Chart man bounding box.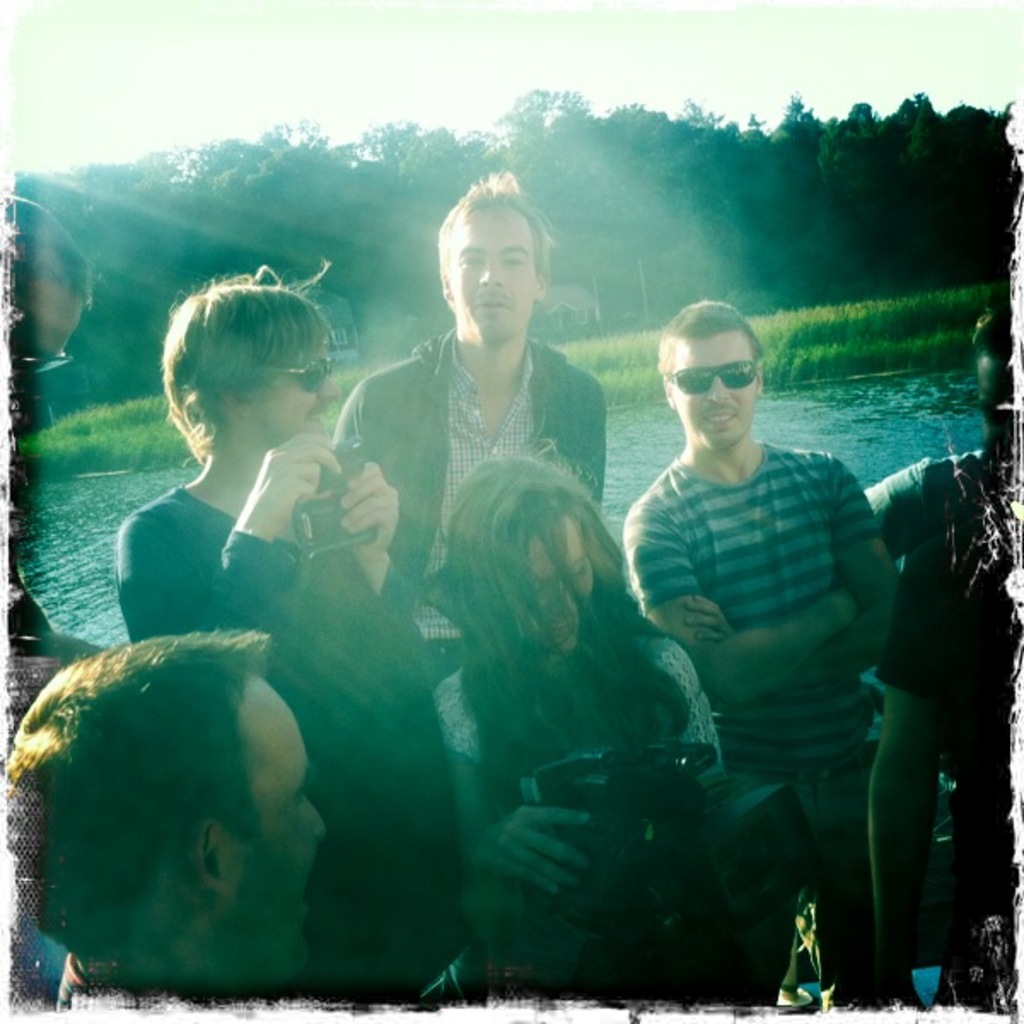
Charted: {"left": 331, "top": 167, "right": 611, "bottom": 674}.
